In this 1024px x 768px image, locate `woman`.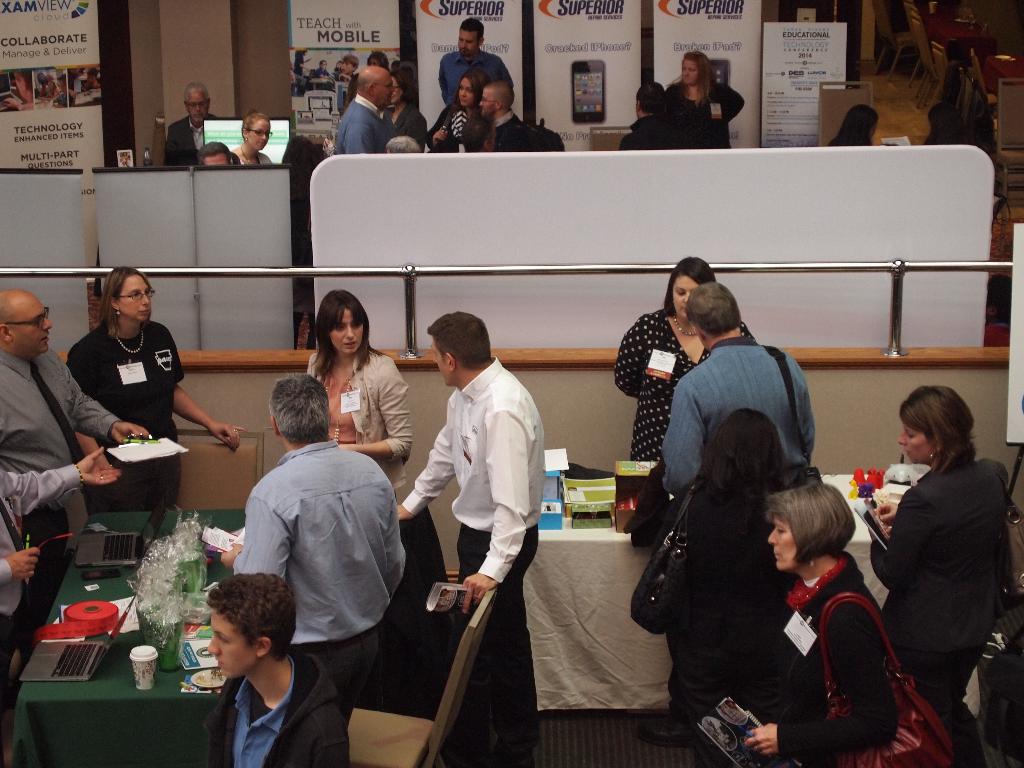
Bounding box: bbox(870, 374, 1006, 737).
